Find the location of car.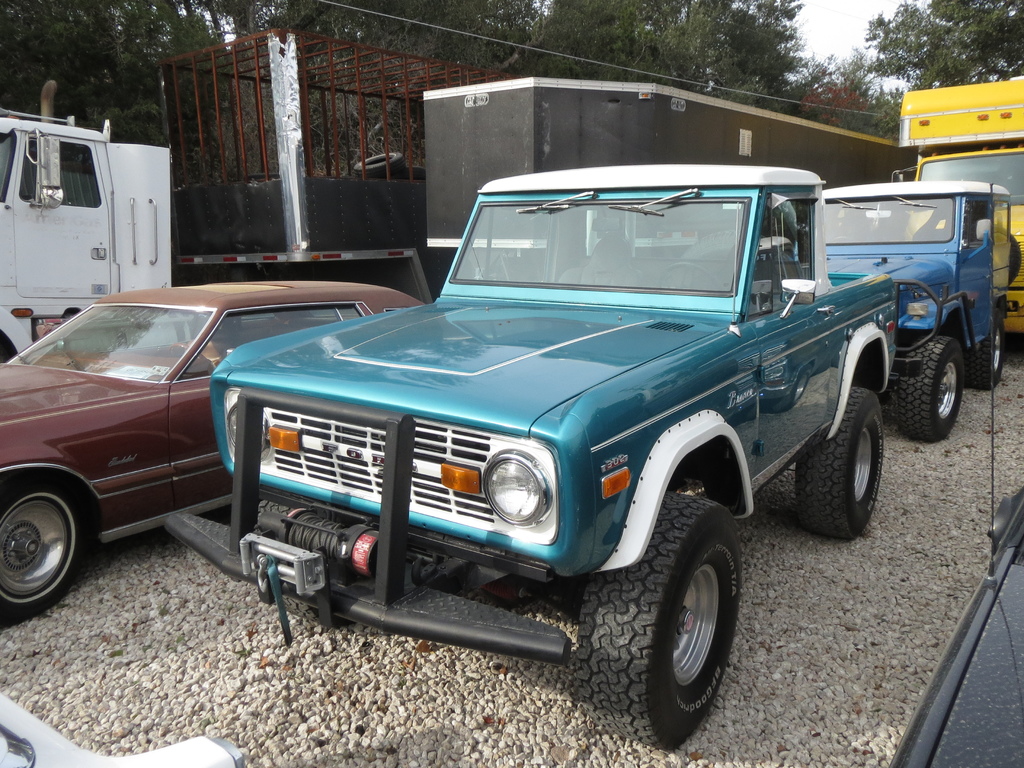
Location: [0,283,433,621].
